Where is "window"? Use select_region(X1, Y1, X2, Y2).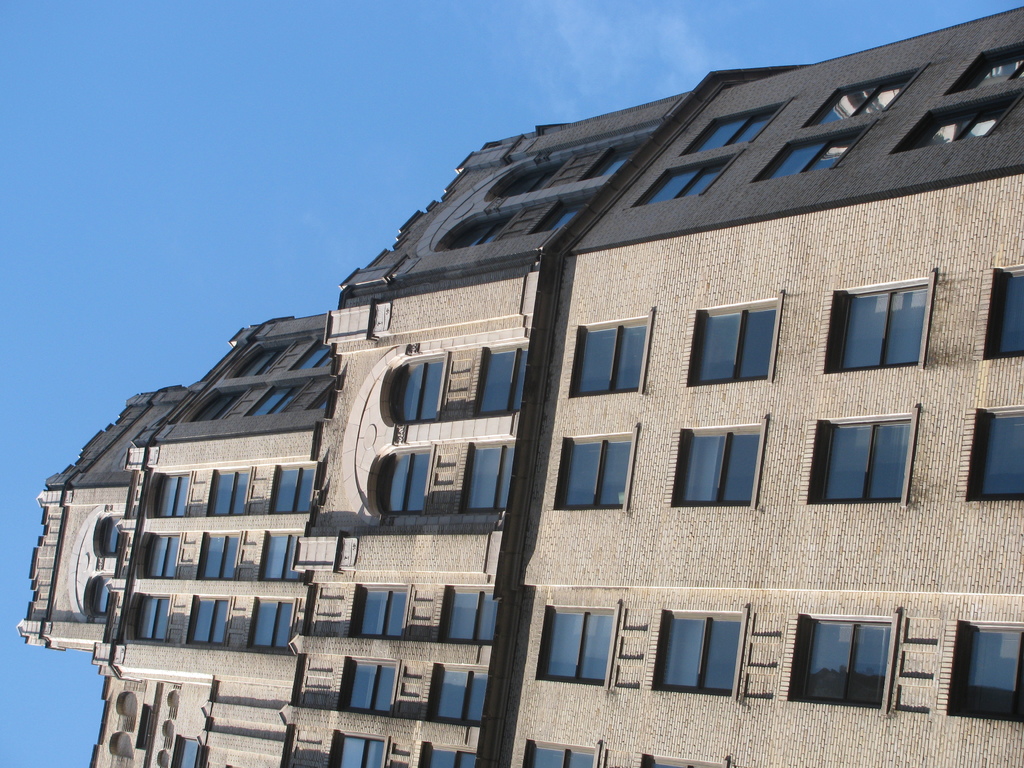
select_region(438, 590, 495, 643).
